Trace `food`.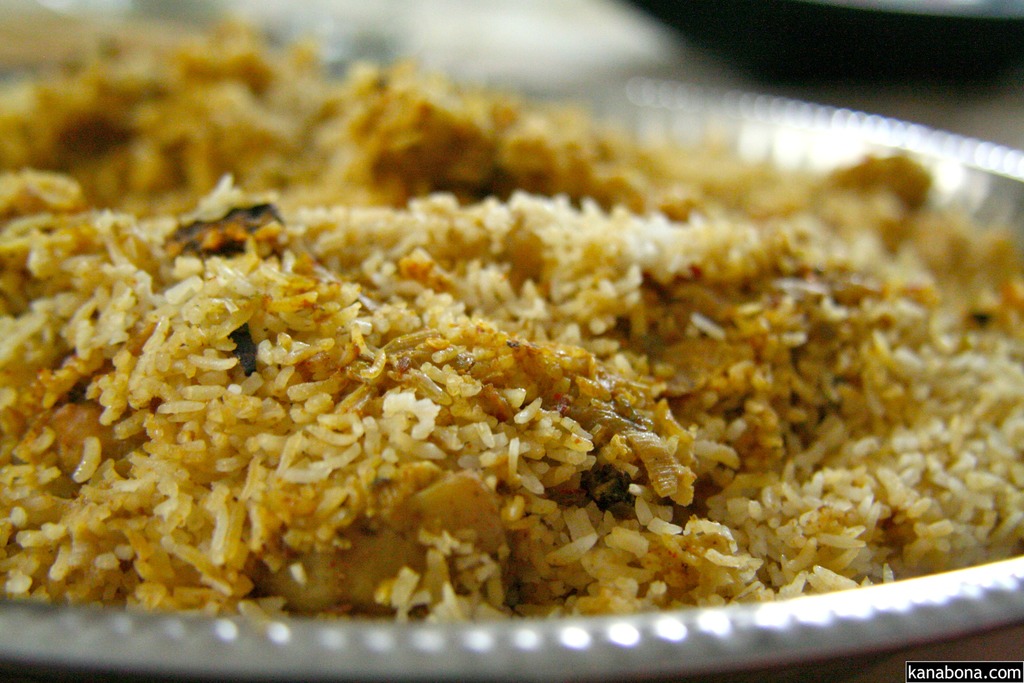
Traced to 42, 6, 988, 639.
